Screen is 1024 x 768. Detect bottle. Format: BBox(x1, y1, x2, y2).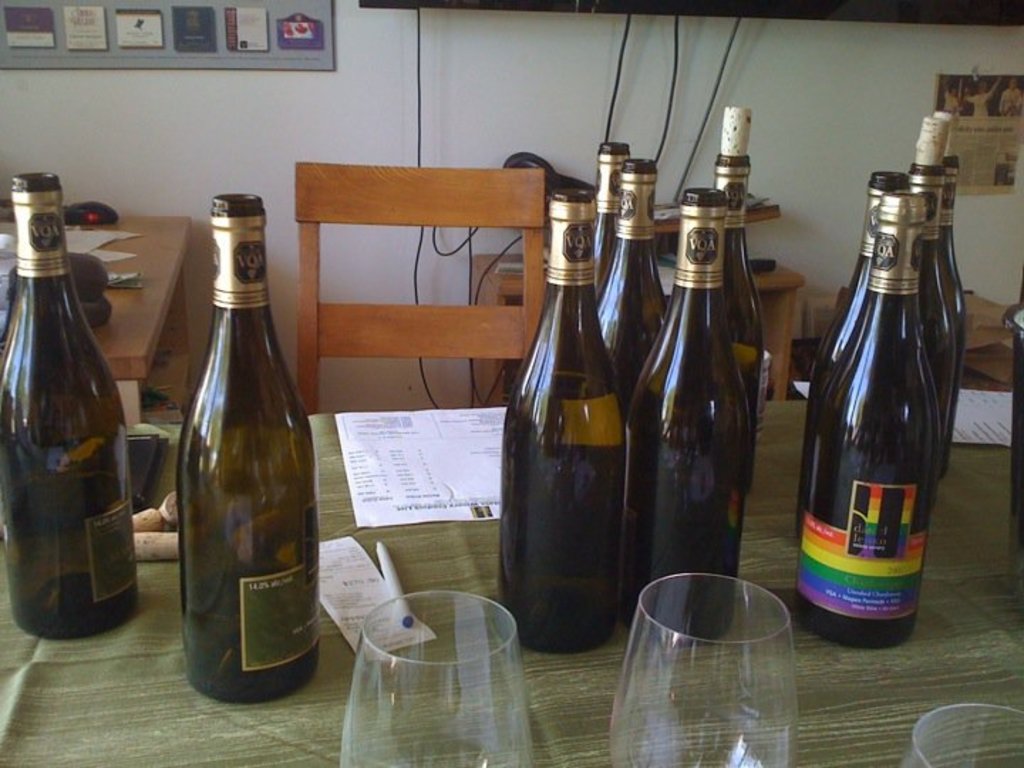
BBox(902, 155, 954, 505).
